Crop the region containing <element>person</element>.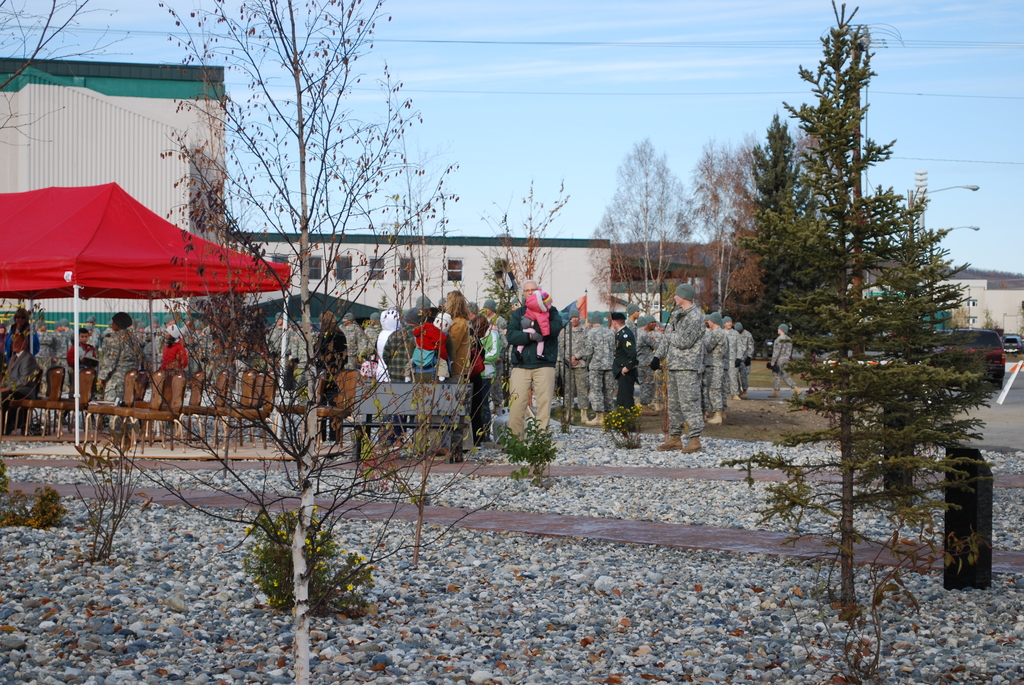
Crop region: 385:310:417:452.
